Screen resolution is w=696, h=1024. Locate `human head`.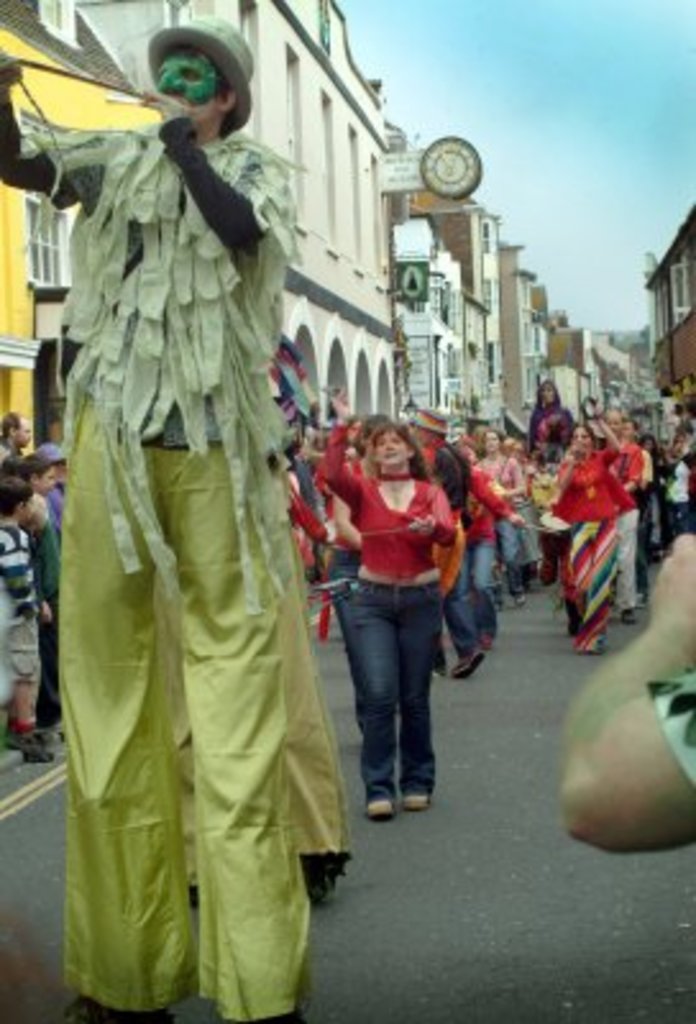
{"x1": 49, "y1": 443, "x2": 67, "y2": 481}.
